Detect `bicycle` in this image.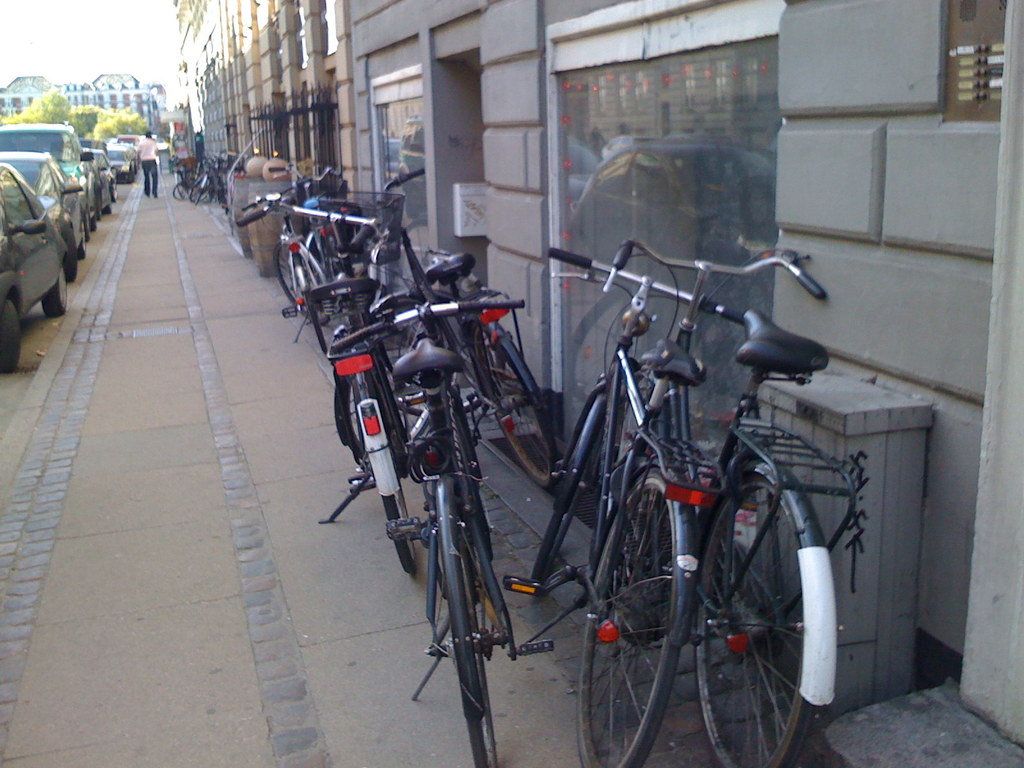
Detection: rect(300, 250, 415, 573).
